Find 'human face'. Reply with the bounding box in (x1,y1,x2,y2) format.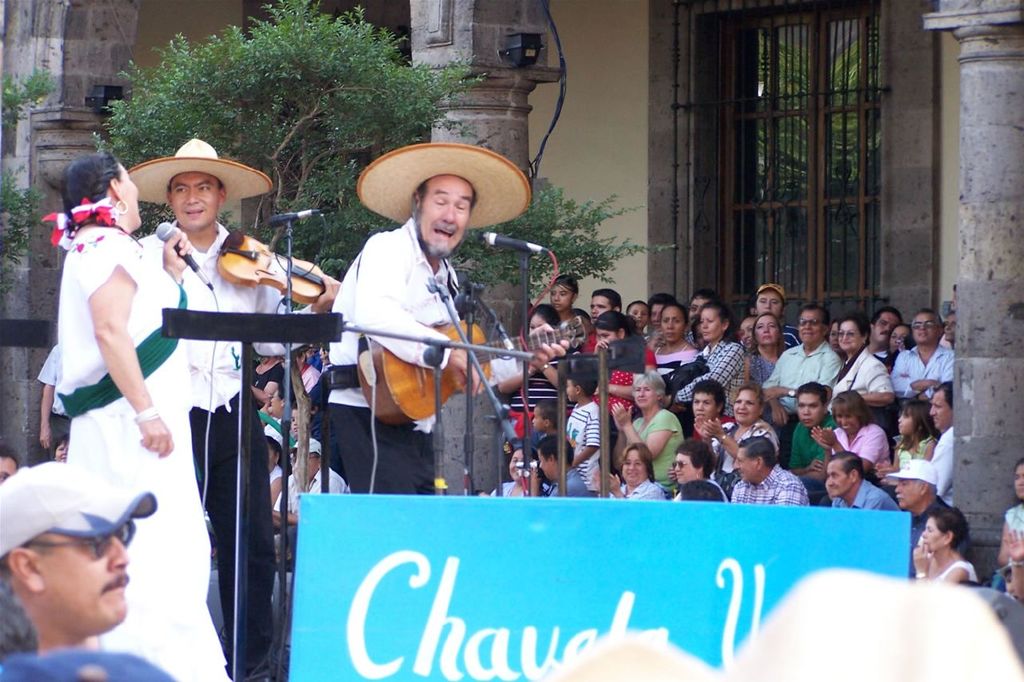
(930,390,946,431).
